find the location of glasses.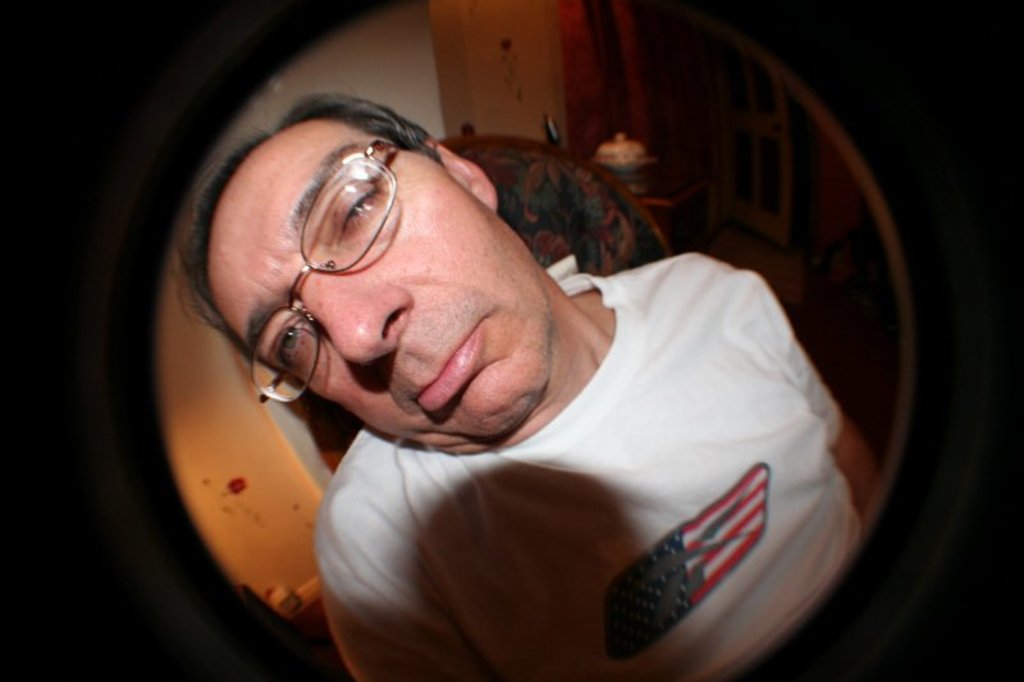
Location: (left=246, top=138, right=397, bottom=404).
